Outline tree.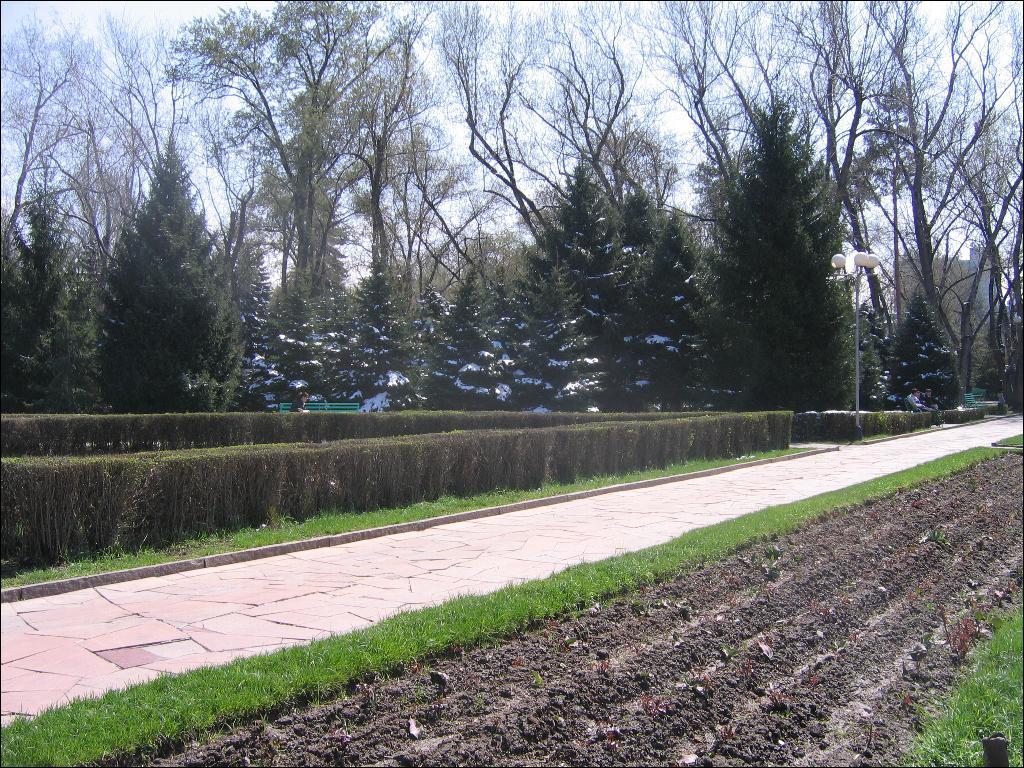
Outline: left=509, top=267, right=597, bottom=414.
